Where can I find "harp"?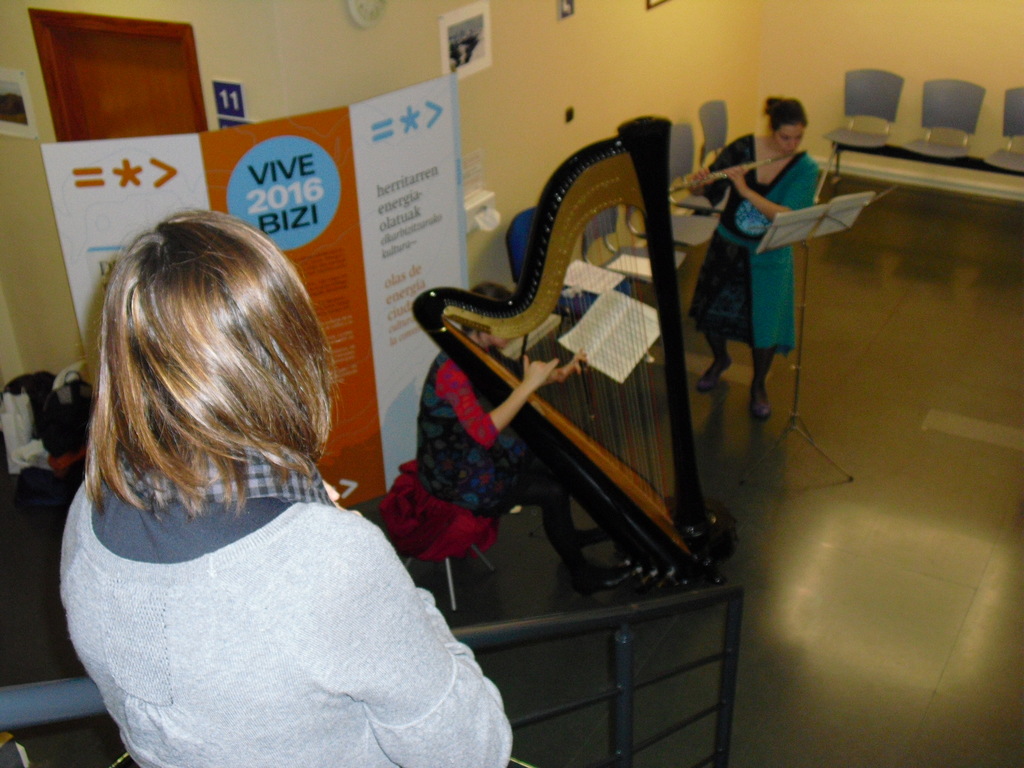
You can find it at detection(412, 118, 735, 596).
